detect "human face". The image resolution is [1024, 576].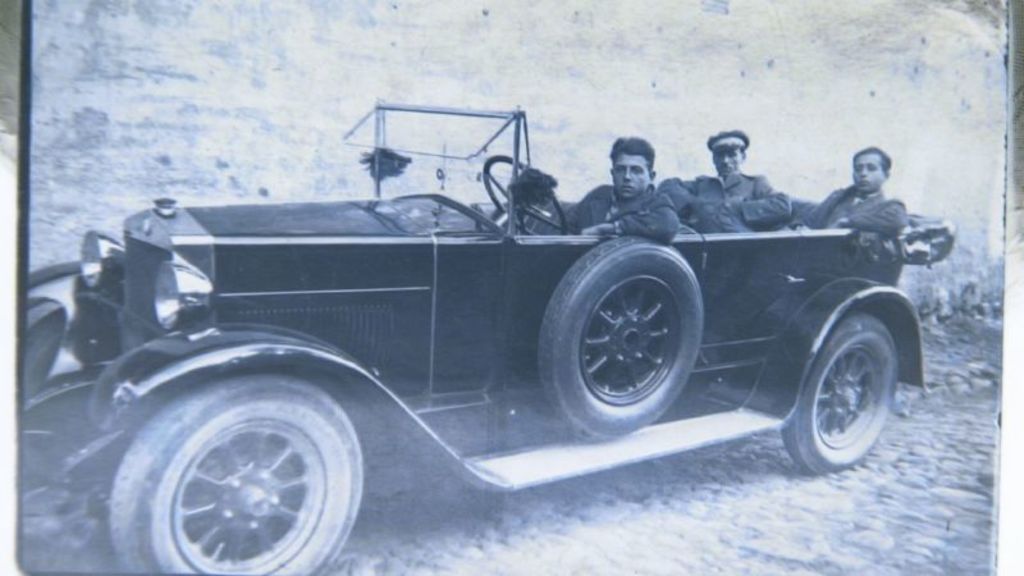
BBox(716, 145, 742, 177).
